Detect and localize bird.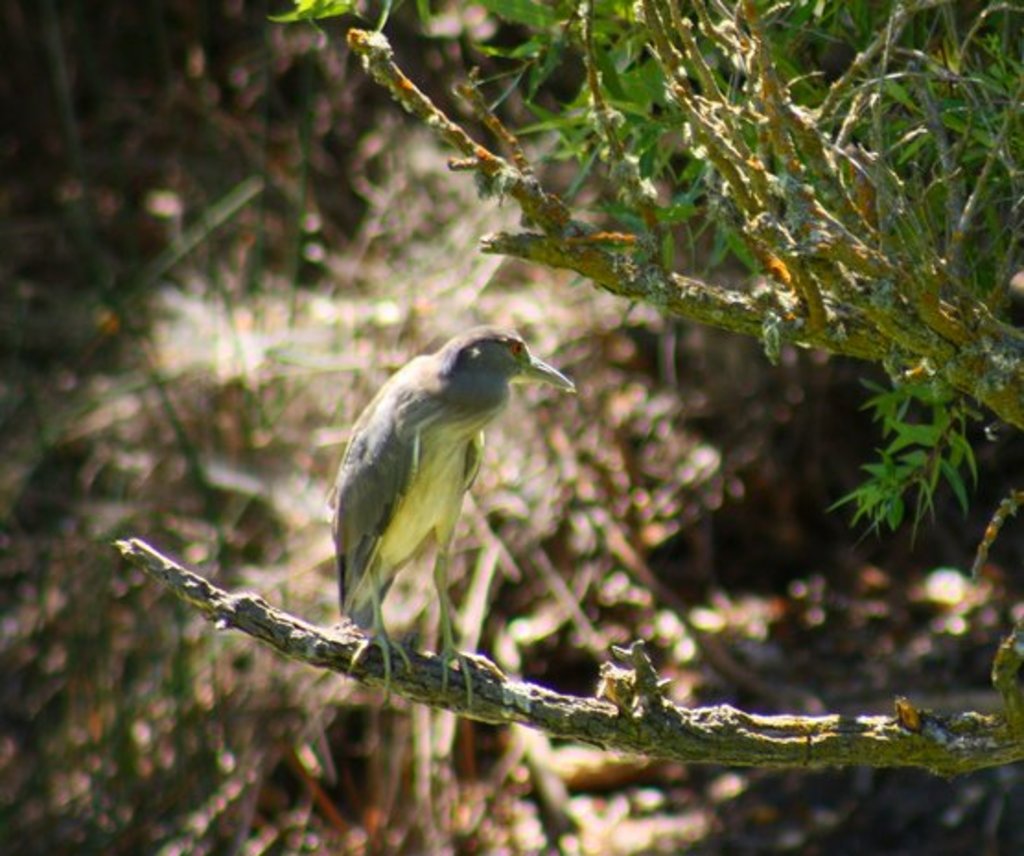
Localized at crop(313, 328, 573, 685).
